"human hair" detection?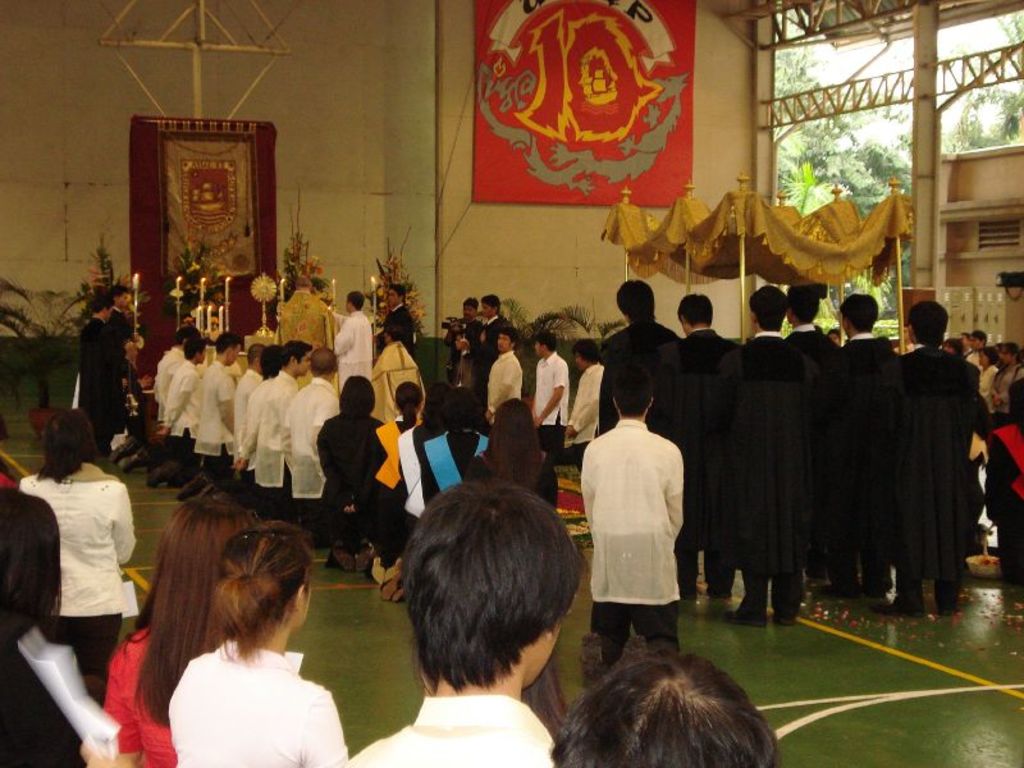
locate(497, 325, 520, 352)
